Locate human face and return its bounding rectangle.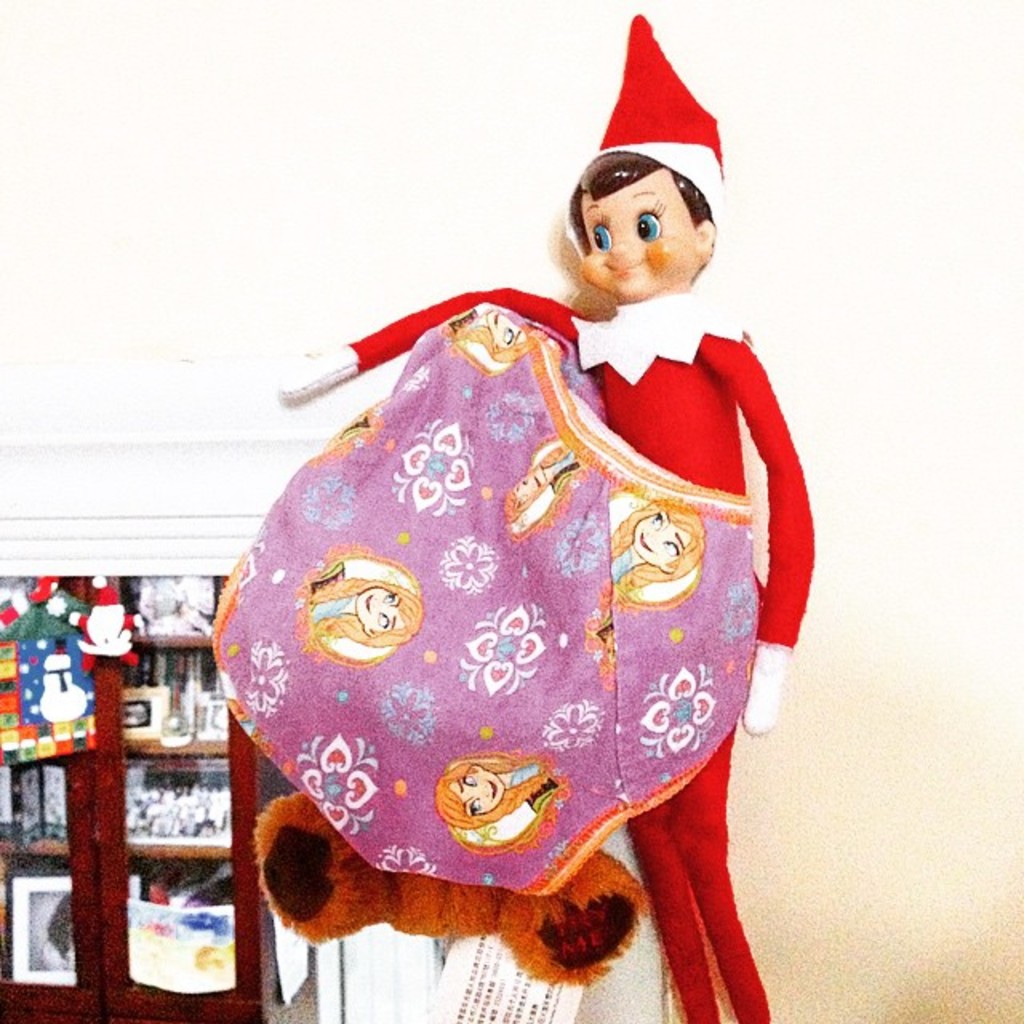
<bbox>573, 154, 690, 296</bbox>.
